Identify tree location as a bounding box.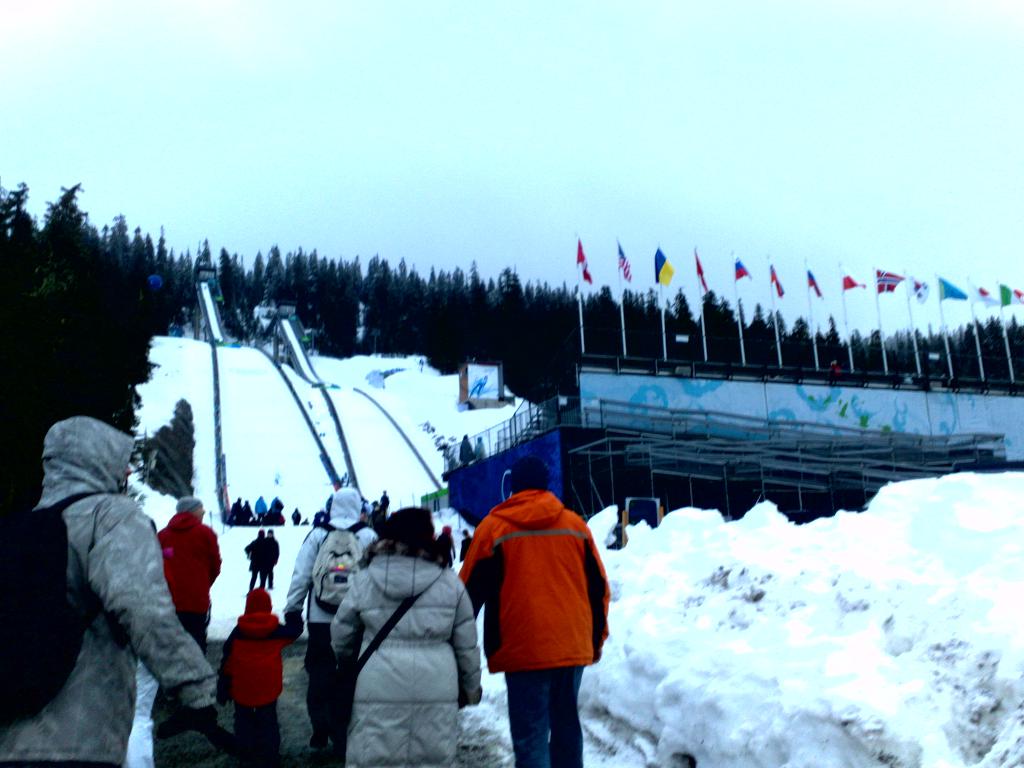
<bbox>0, 183, 159, 508</bbox>.
